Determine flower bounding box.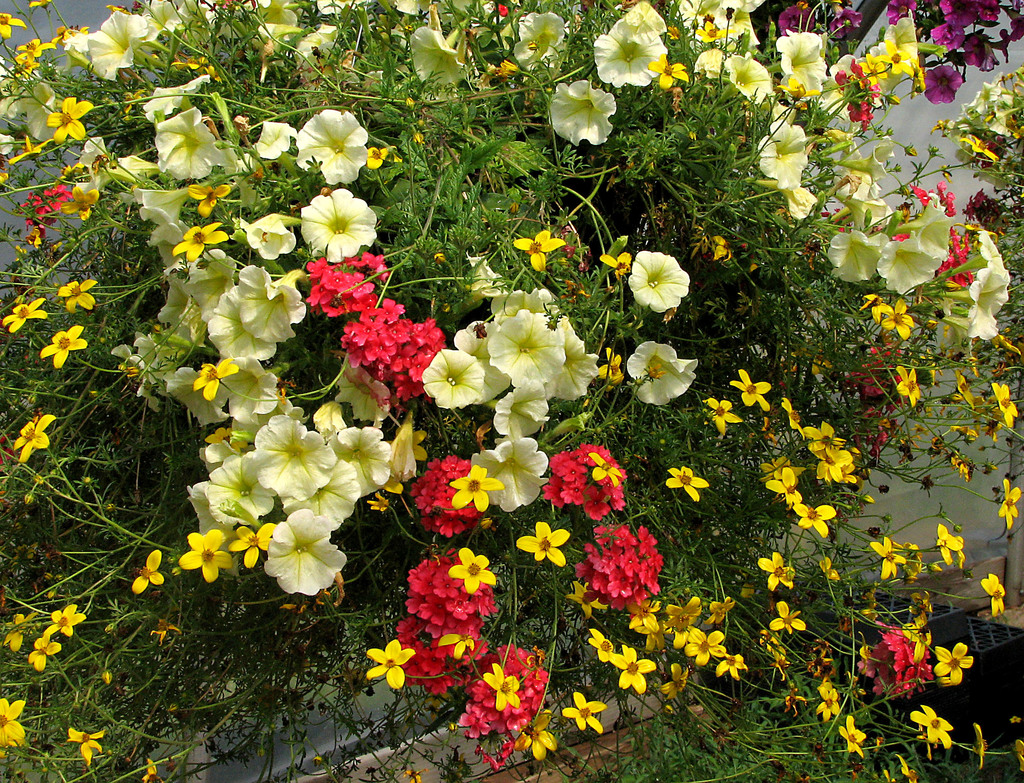
Determined: <bbox>689, 45, 777, 102</bbox>.
